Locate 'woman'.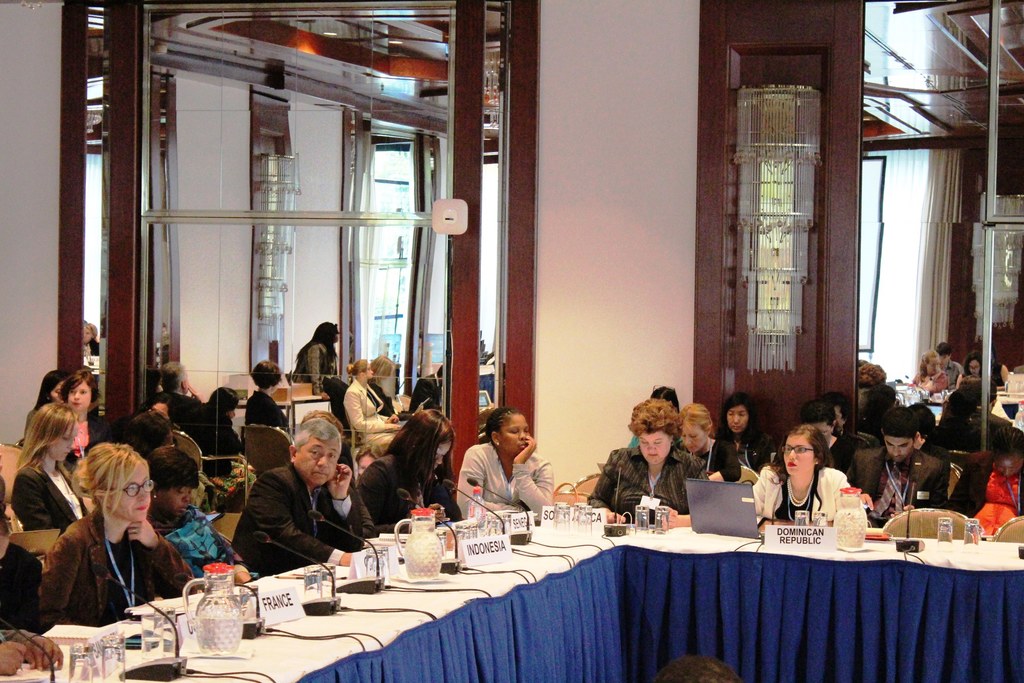
Bounding box: box=[59, 371, 109, 467].
